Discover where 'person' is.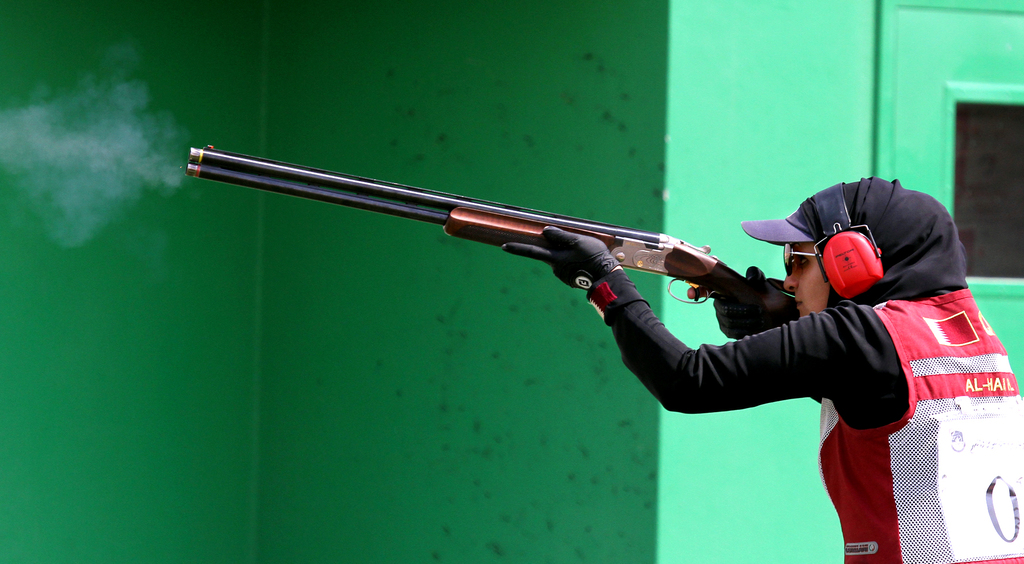
Discovered at bbox=(498, 172, 1023, 563).
